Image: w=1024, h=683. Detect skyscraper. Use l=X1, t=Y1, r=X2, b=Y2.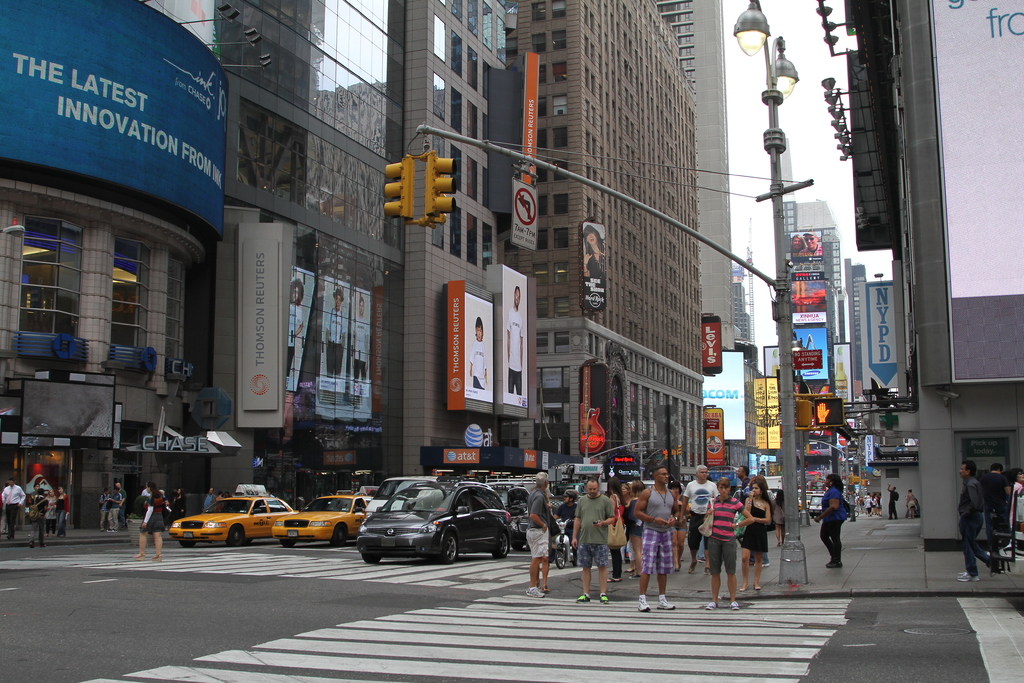
l=0, t=0, r=210, b=509.
